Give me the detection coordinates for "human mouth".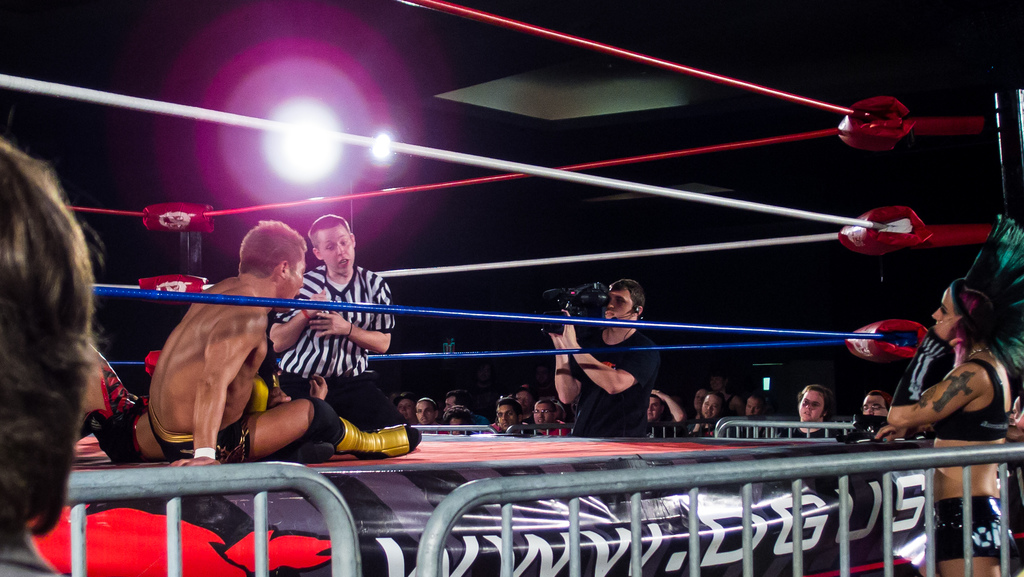
box=[535, 417, 543, 425].
